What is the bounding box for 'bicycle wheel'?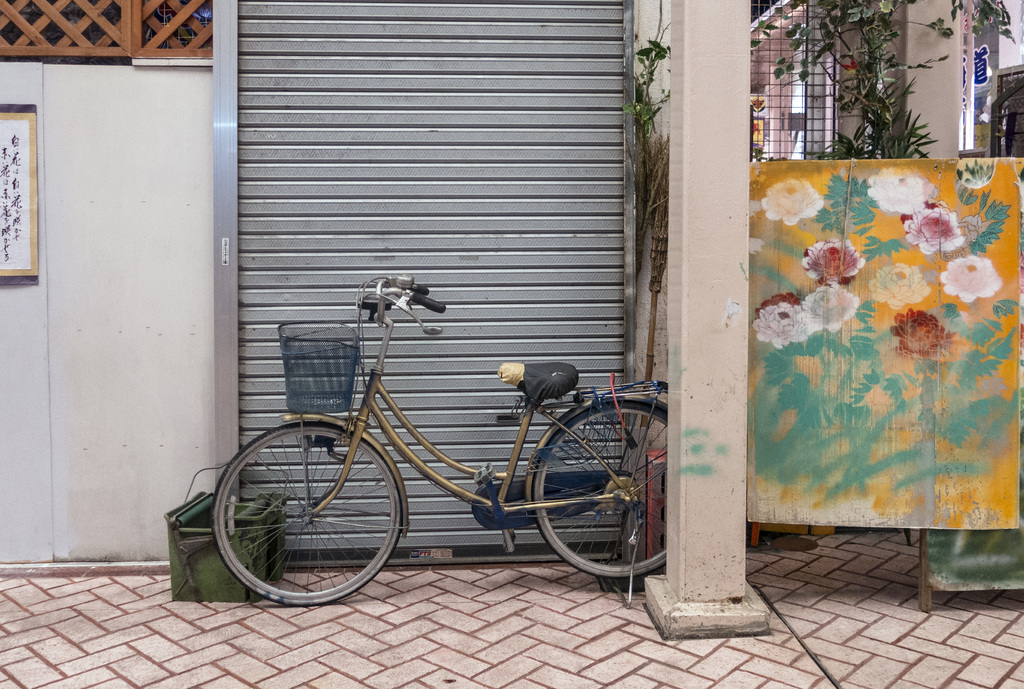
<bbox>214, 432, 389, 610</bbox>.
